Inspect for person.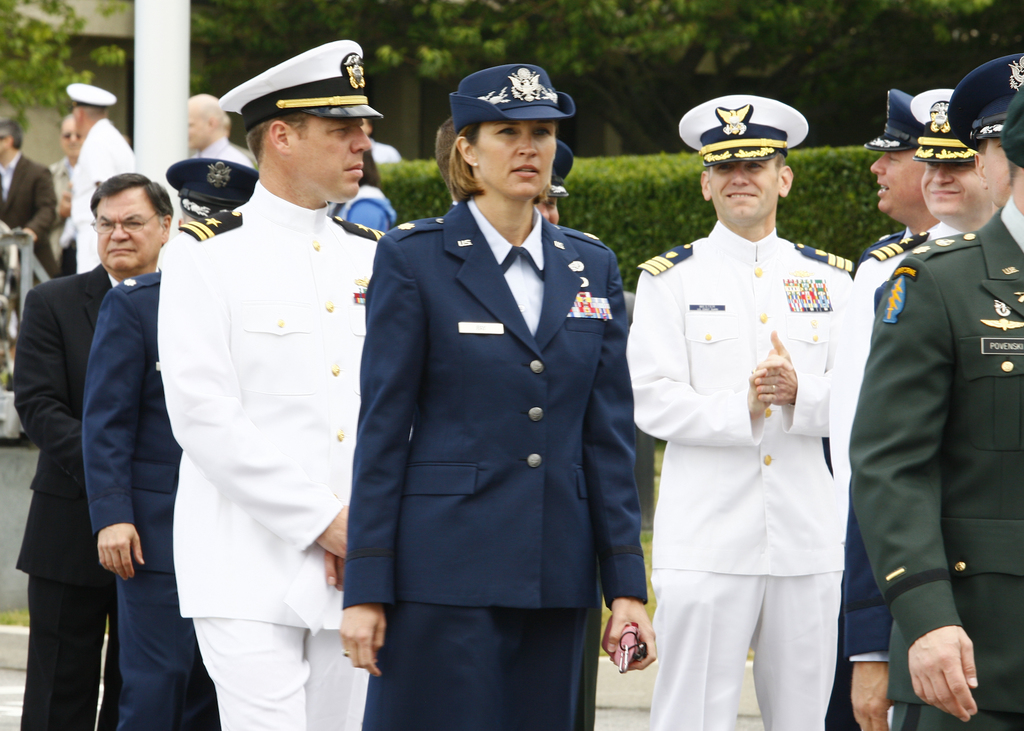
Inspection: x1=0, y1=127, x2=61, y2=375.
